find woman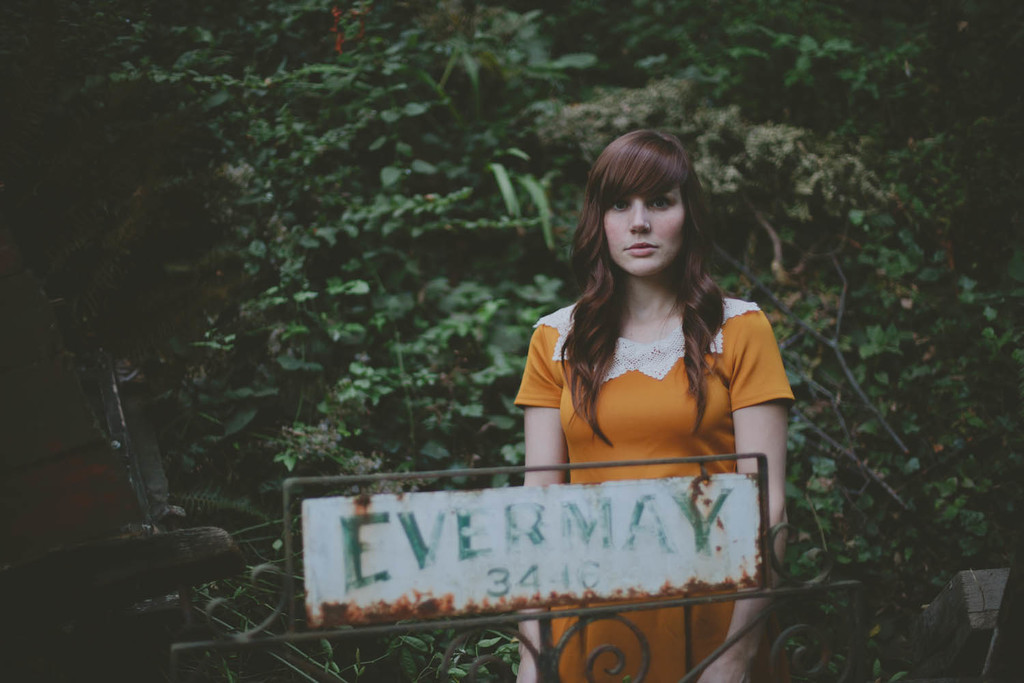
(x1=431, y1=130, x2=809, y2=601)
